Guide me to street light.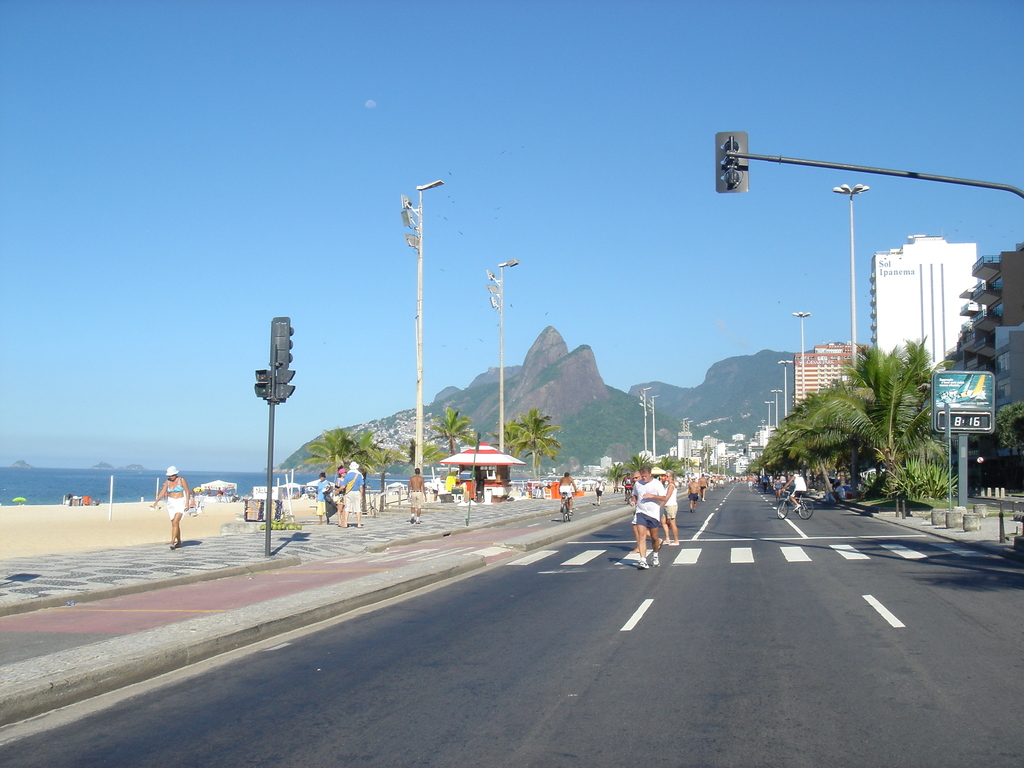
Guidance: Rect(651, 394, 661, 458).
